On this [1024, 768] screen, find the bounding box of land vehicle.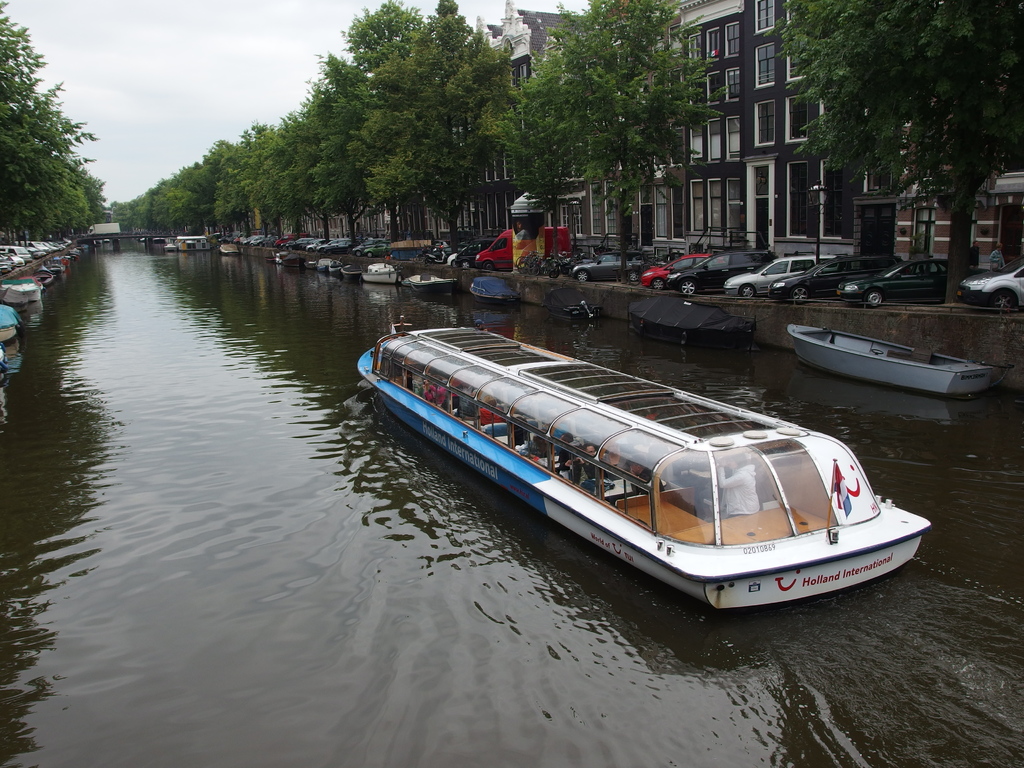
Bounding box: [959,260,1023,308].
